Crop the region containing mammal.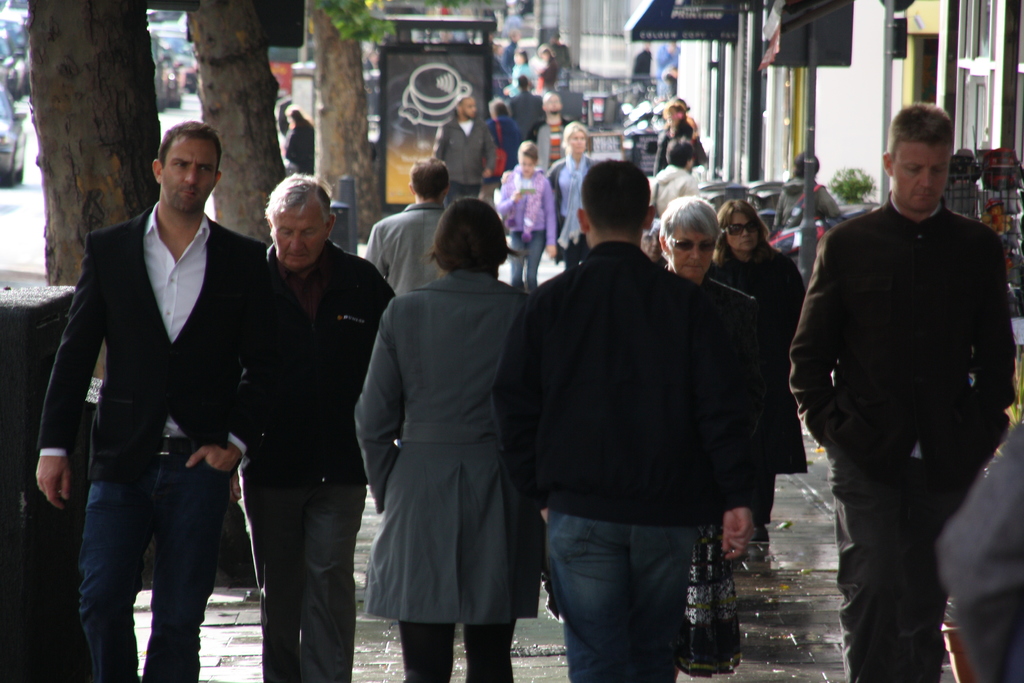
Crop region: bbox=(649, 131, 703, 219).
